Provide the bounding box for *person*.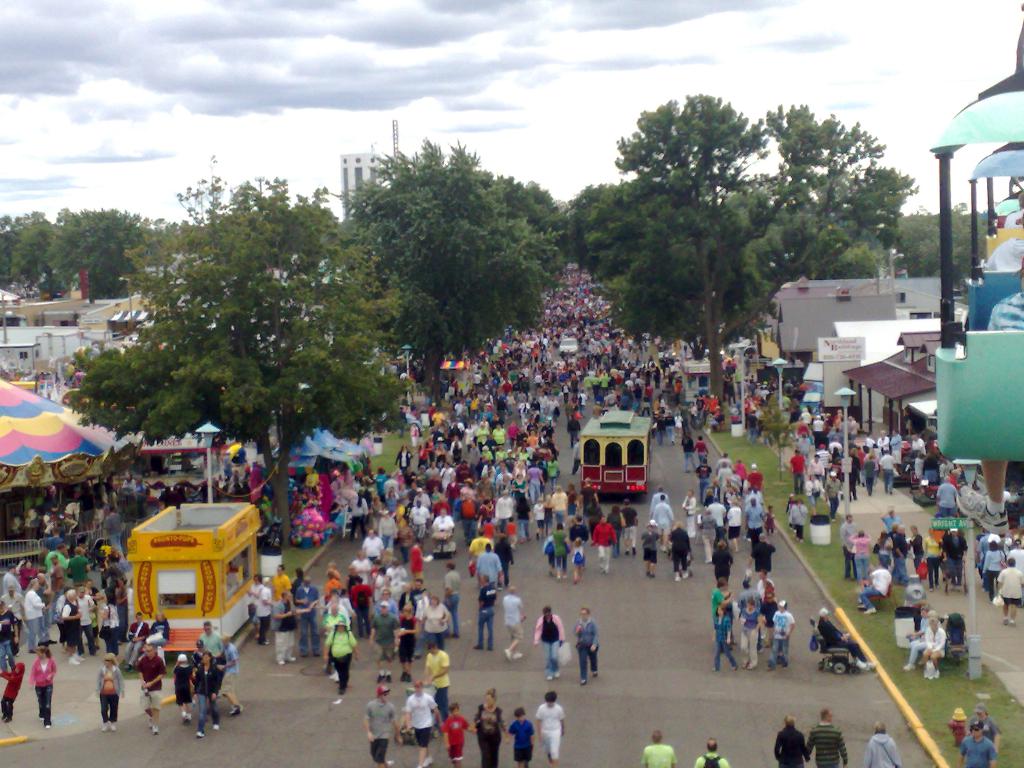
region(352, 577, 373, 635).
